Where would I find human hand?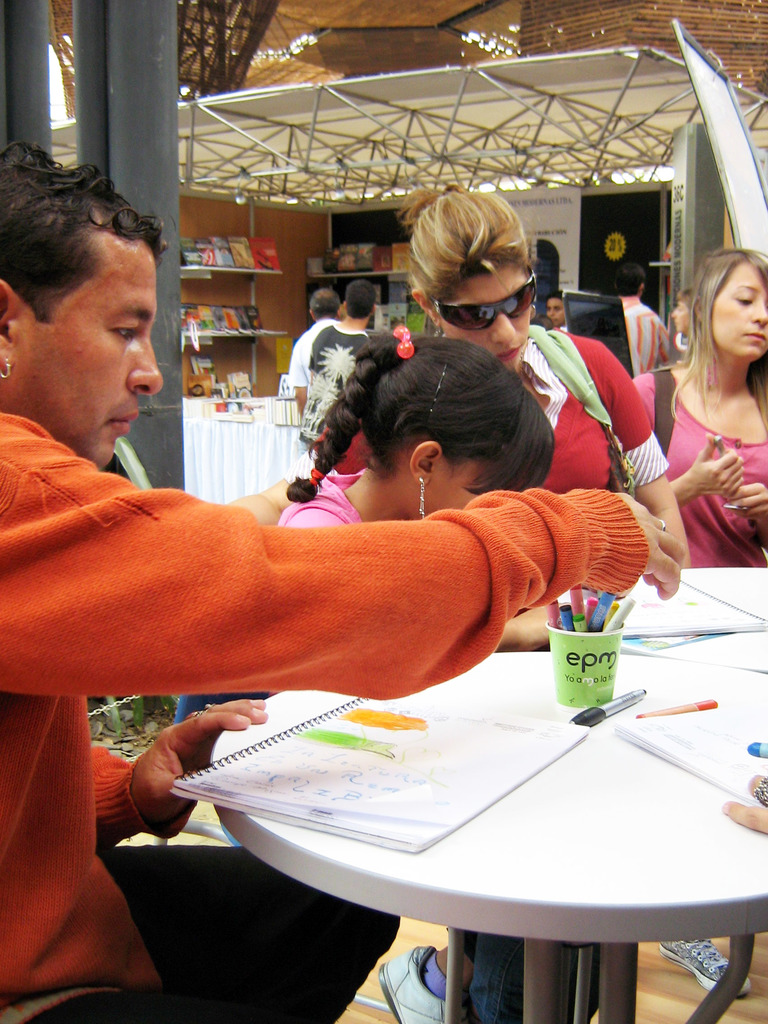
At left=684, top=429, right=747, bottom=498.
